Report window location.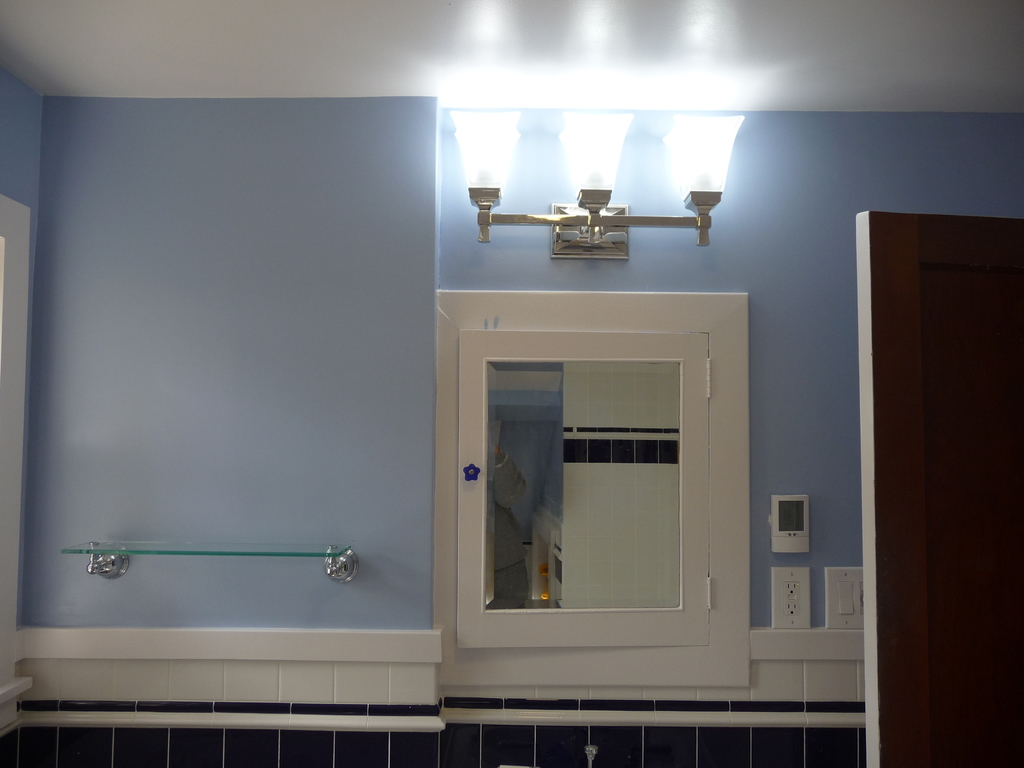
Report: (x1=470, y1=291, x2=724, y2=652).
